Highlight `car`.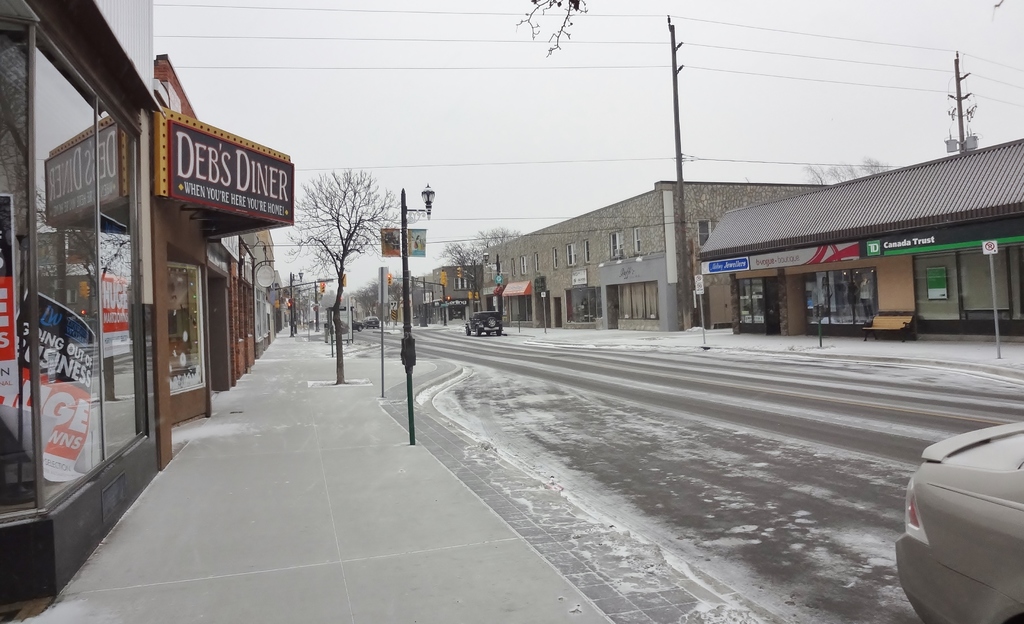
Highlighted region: <region>308, 318, 315, 322</region>.
